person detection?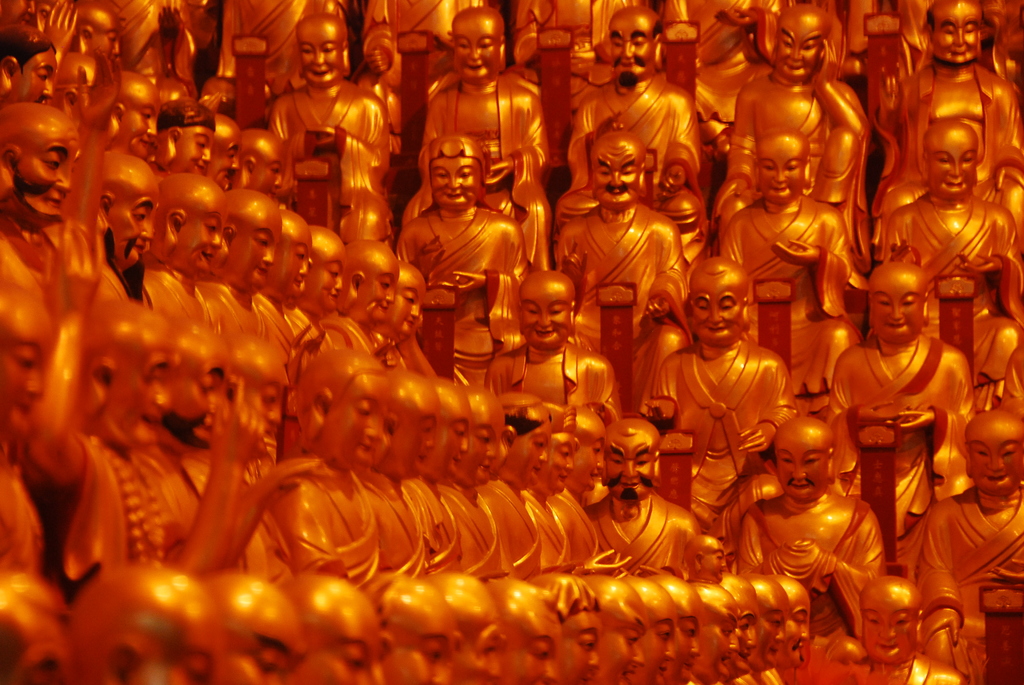
110, 315, 253, 564
